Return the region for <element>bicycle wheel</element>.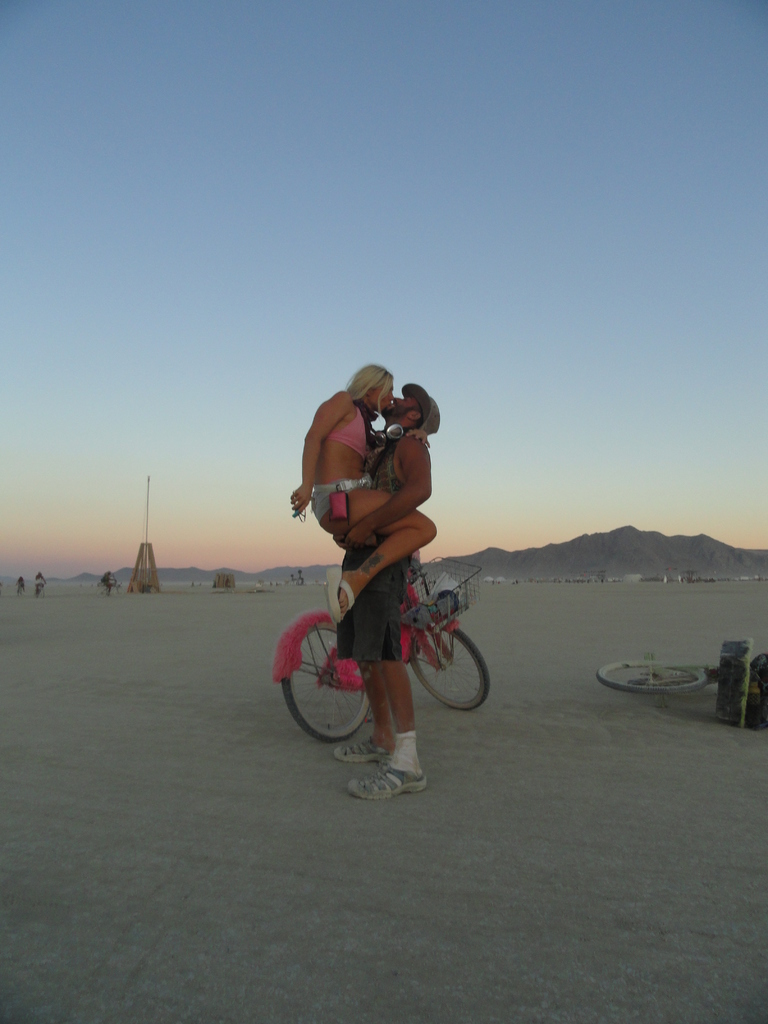
415:618:490:712.
